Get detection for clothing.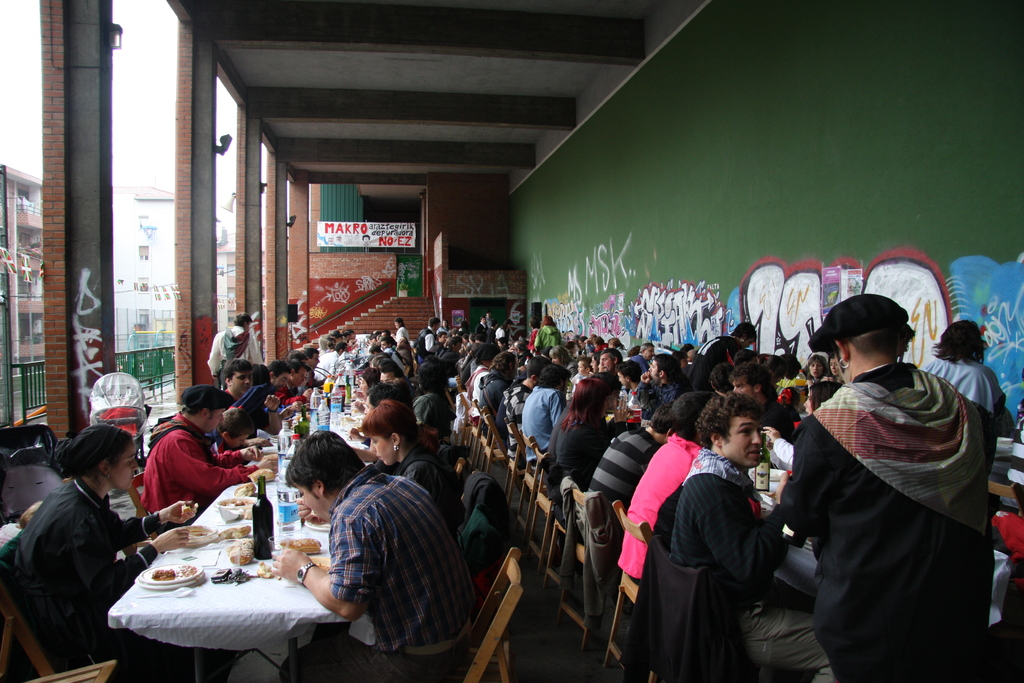
Detection: select_region(1009, 400, 1023, 484).
